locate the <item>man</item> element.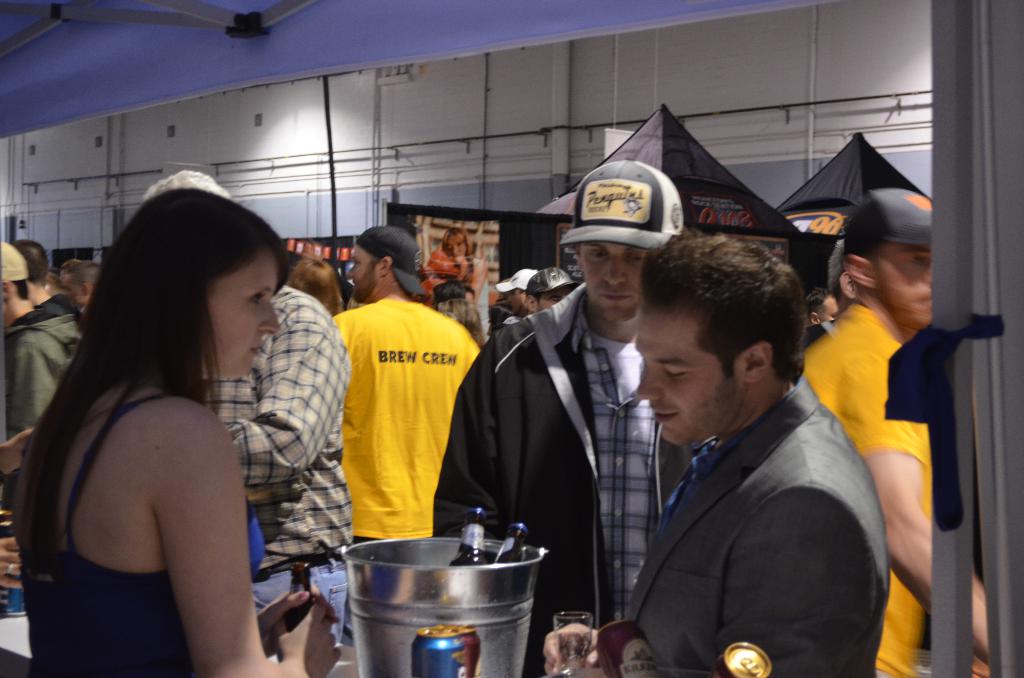
Element bbox: <region>430, 159, 719, 677</region>.
